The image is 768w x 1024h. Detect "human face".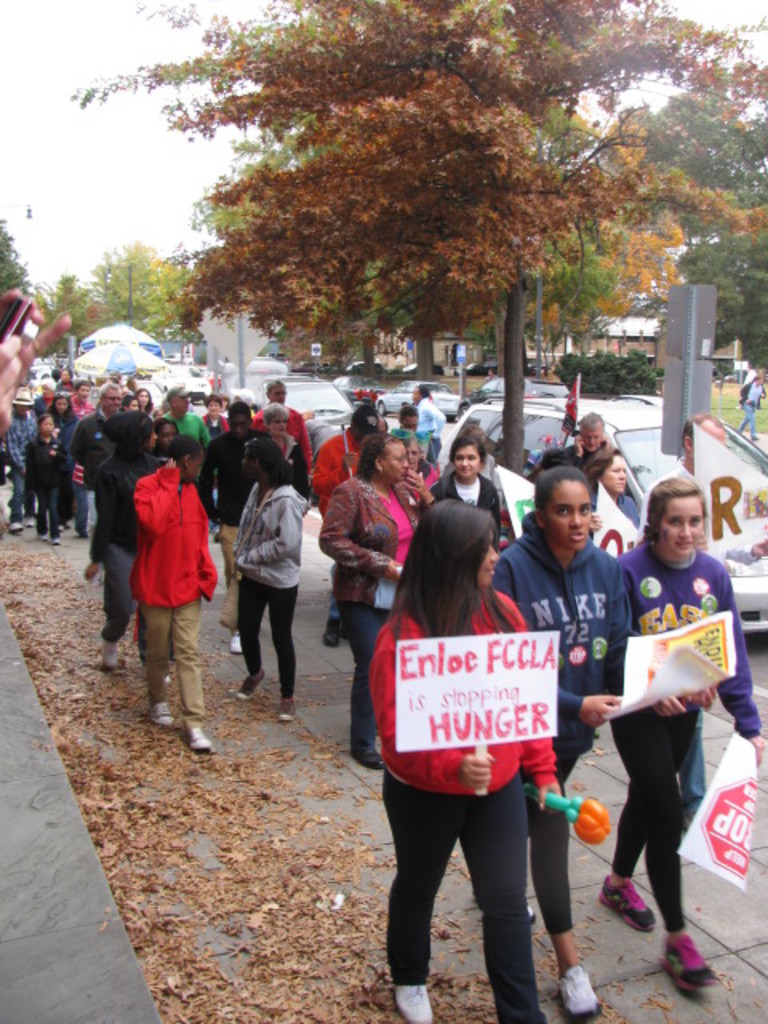
Detection: crop(168, 392, 189, 414).
